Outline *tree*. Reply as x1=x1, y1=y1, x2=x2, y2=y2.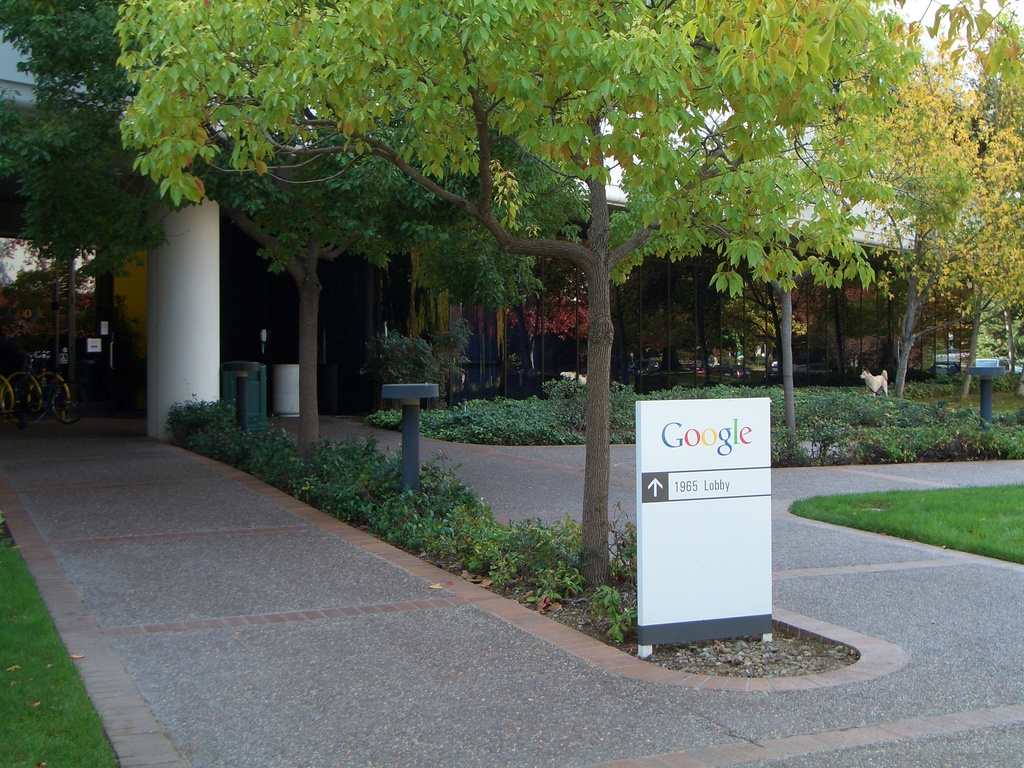
x1=830, y1=106, x2=1023, y2=394.
